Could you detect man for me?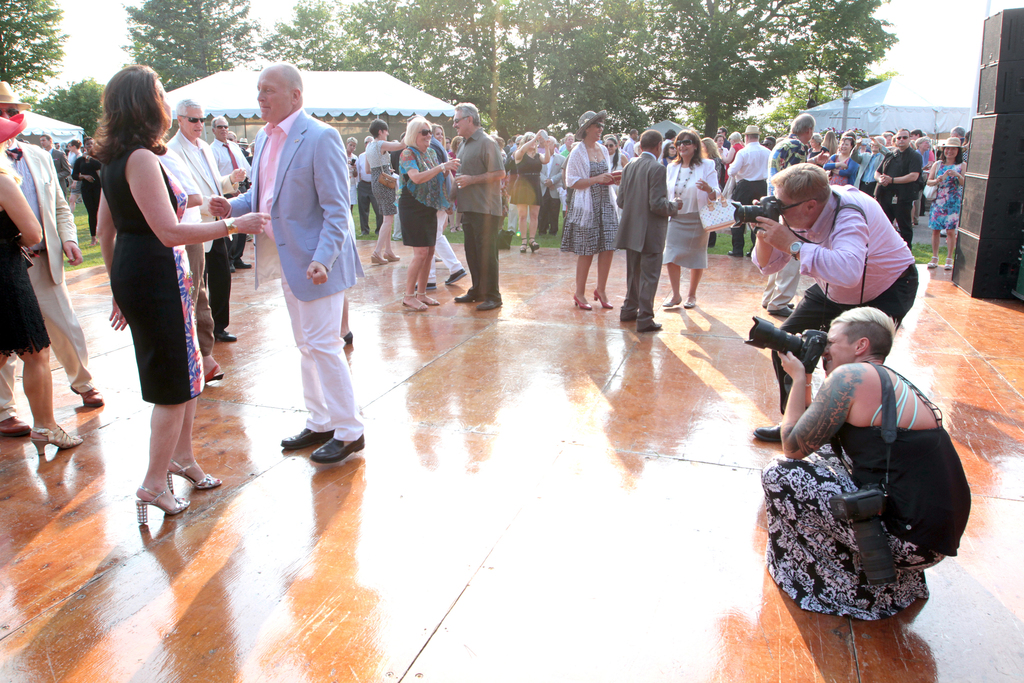
Detection result: box(851, 135, 892, 197).
